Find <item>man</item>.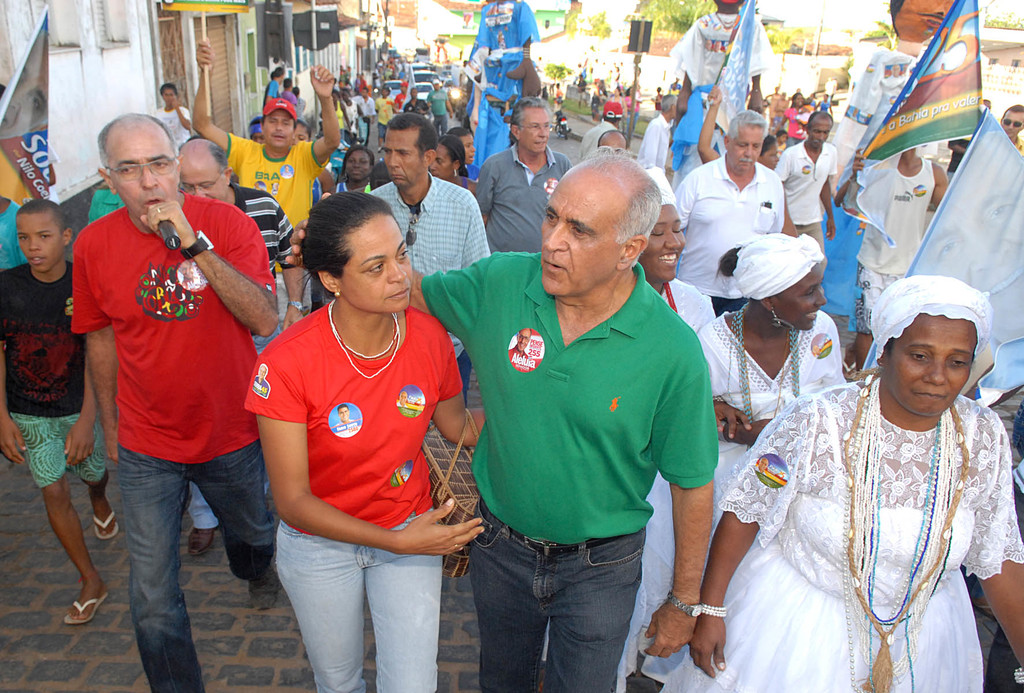
bbox=(401, 88, 429, 116).
